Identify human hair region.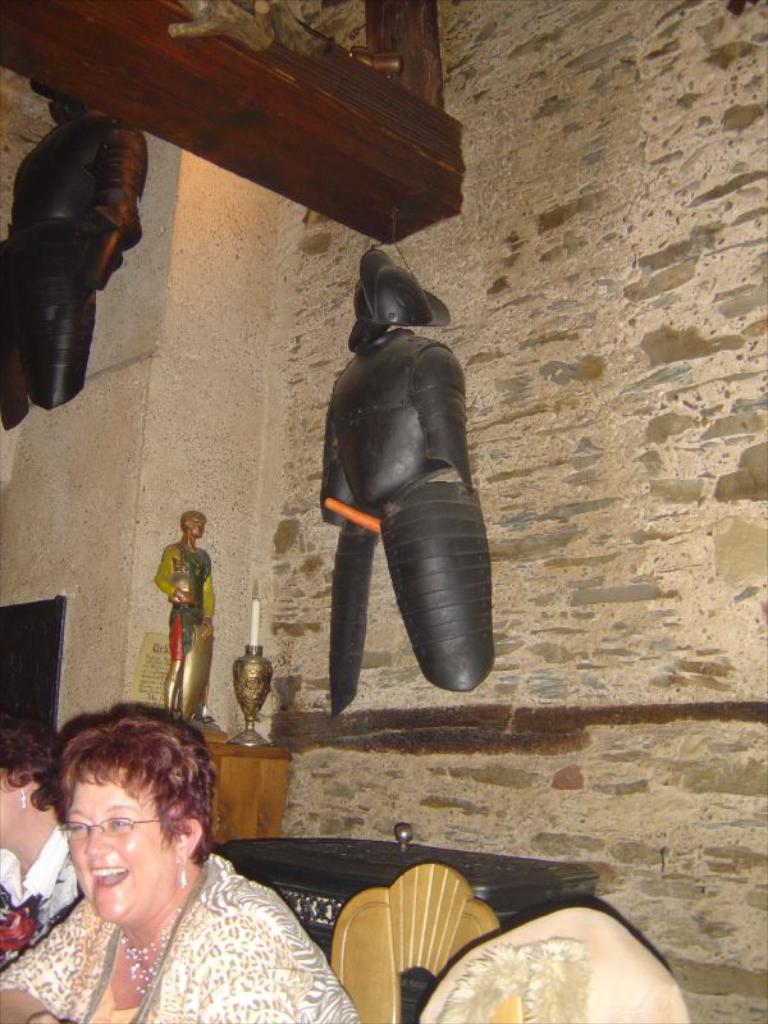
Region: crop(0, 710, 69, 820).
